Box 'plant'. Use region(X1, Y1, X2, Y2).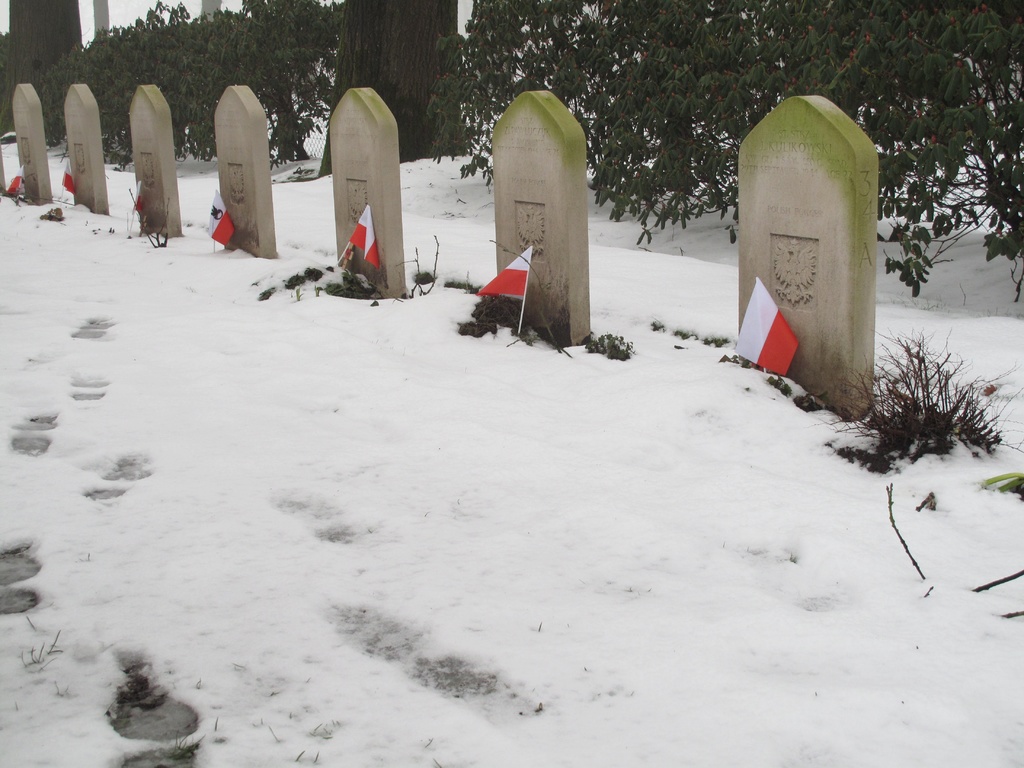
region(295, 748, 307, 760).
